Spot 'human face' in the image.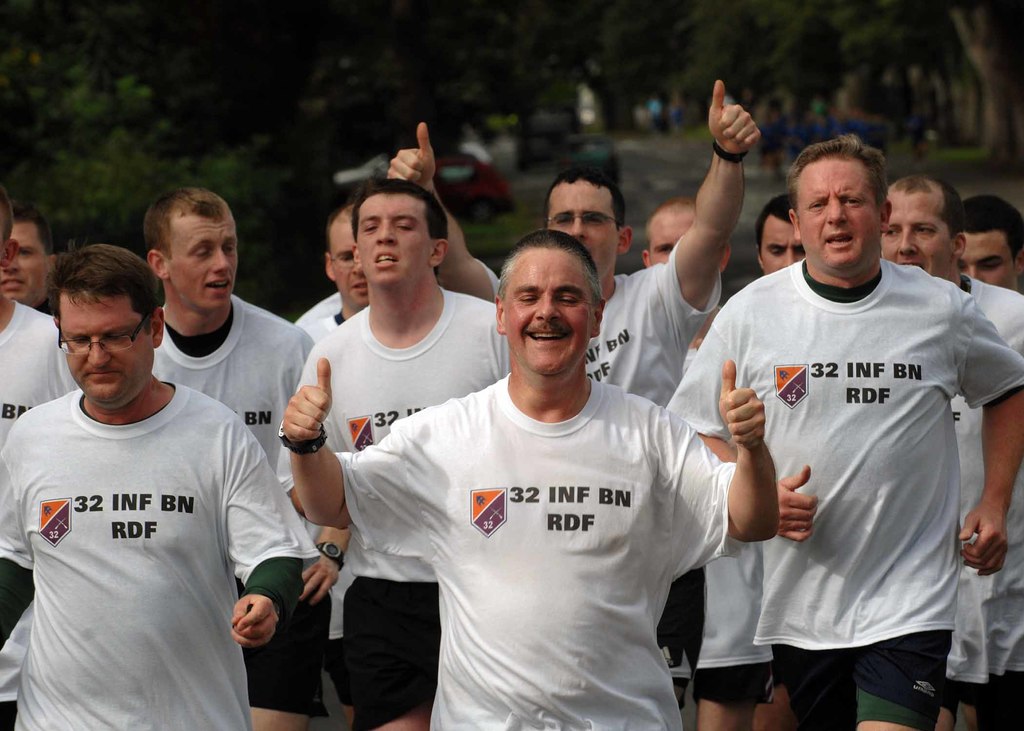
'human face' found at {"x1": 0, "y1": 220, "x2": 50, "y2": 305}.
